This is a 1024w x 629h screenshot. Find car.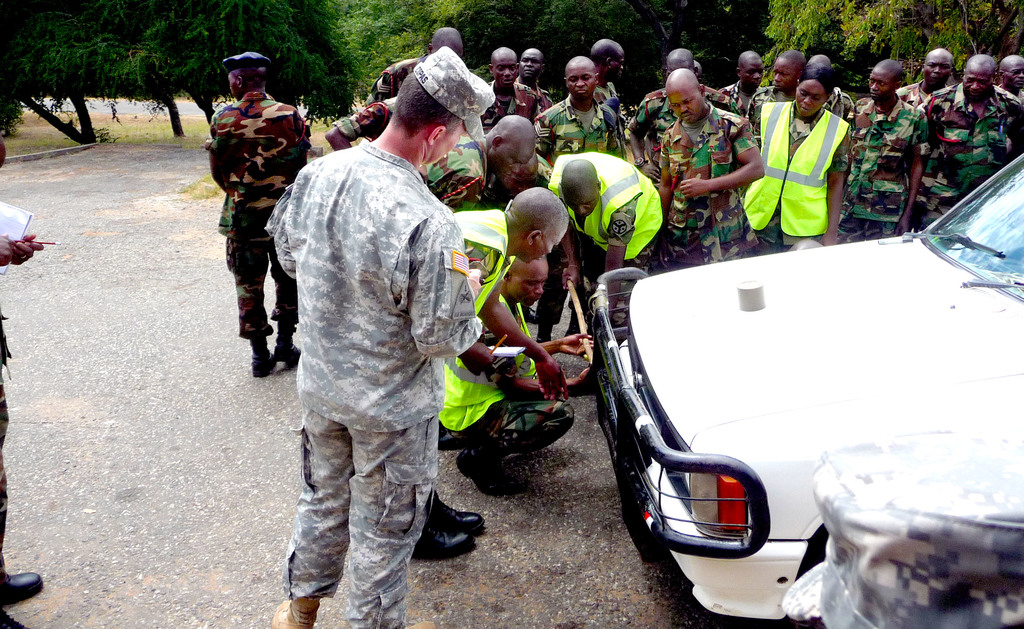
Bounding box: 585/153/1023/628.
